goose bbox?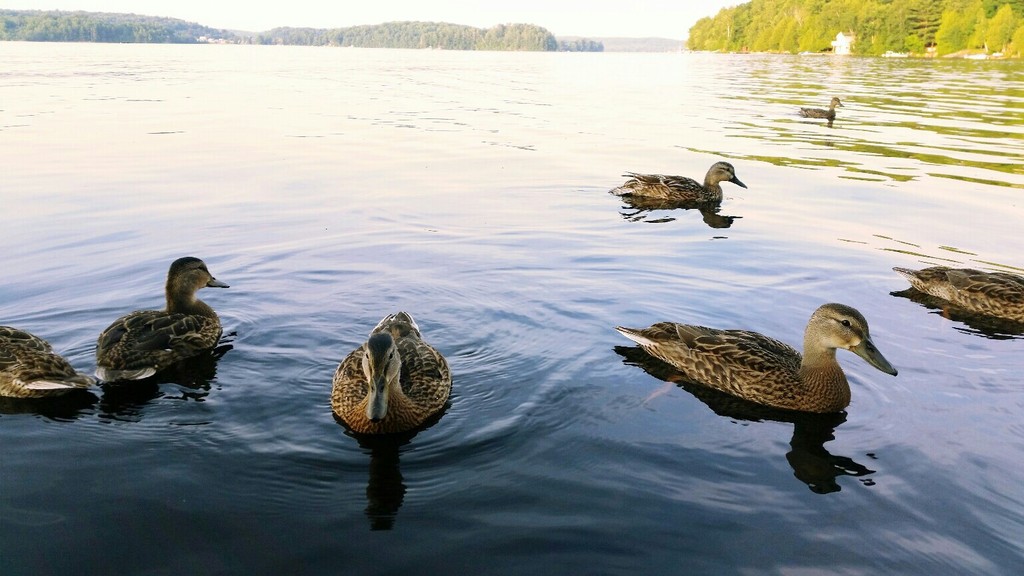
(left=610, top=301, right=892, bottom=419)
